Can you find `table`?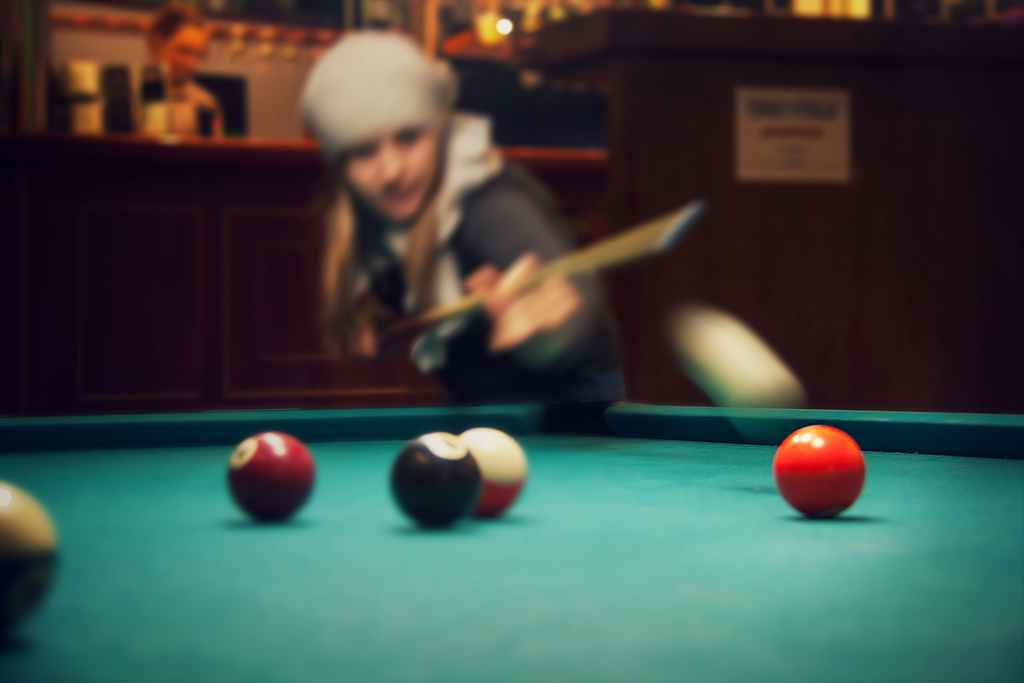
Yes, bounding box: 43/386/988/673.
